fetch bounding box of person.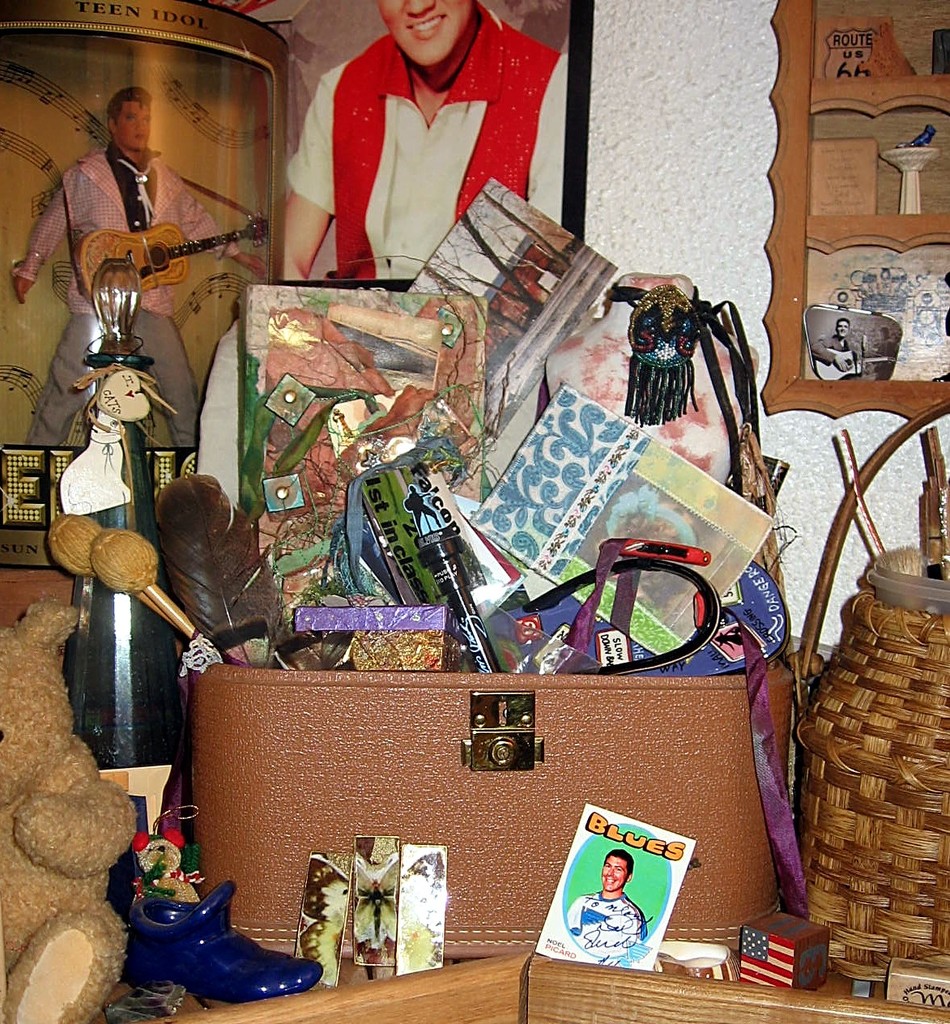
Bbox: 61/353/184/521.
